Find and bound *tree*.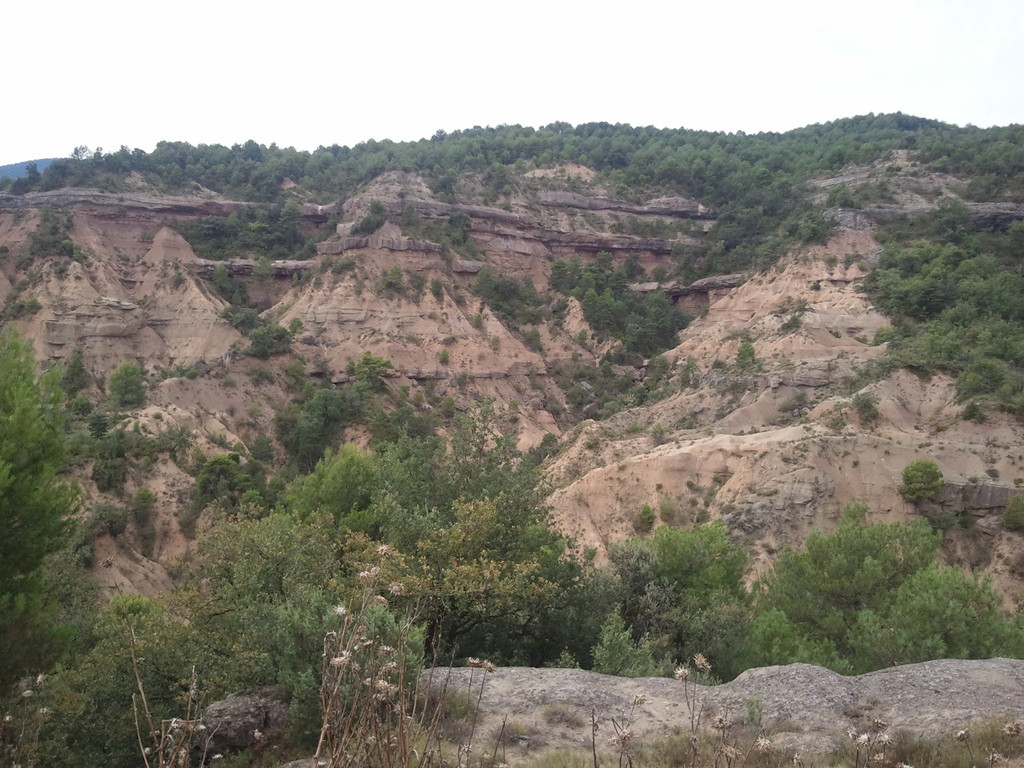
Bound: (3, 584, 260, 767).
